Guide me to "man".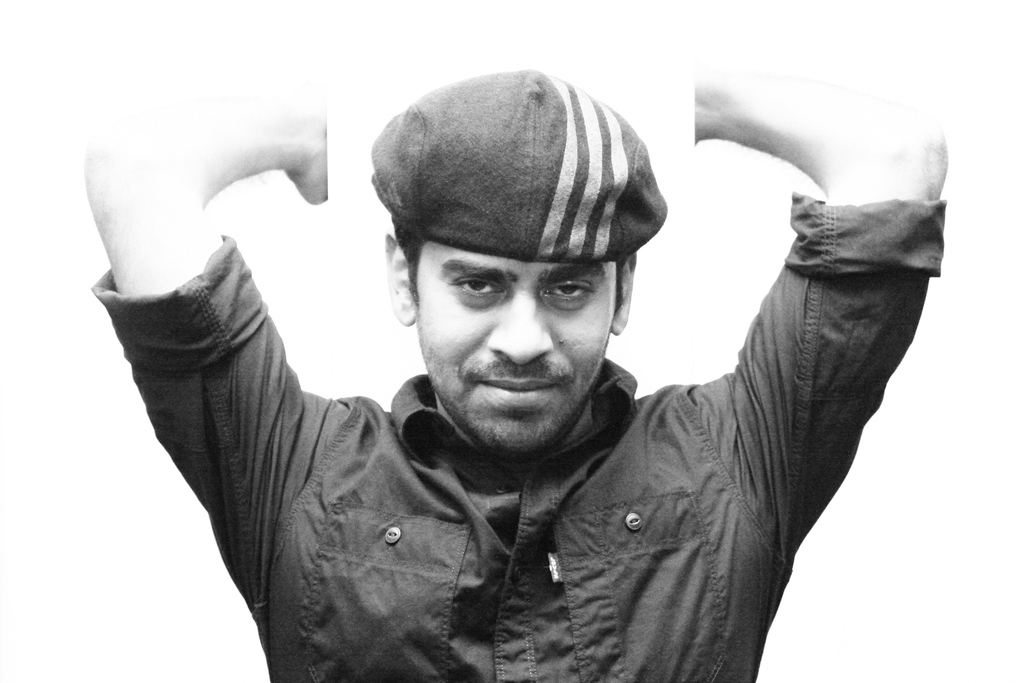
Guidance: detection(62, 79, 1011, 669).
